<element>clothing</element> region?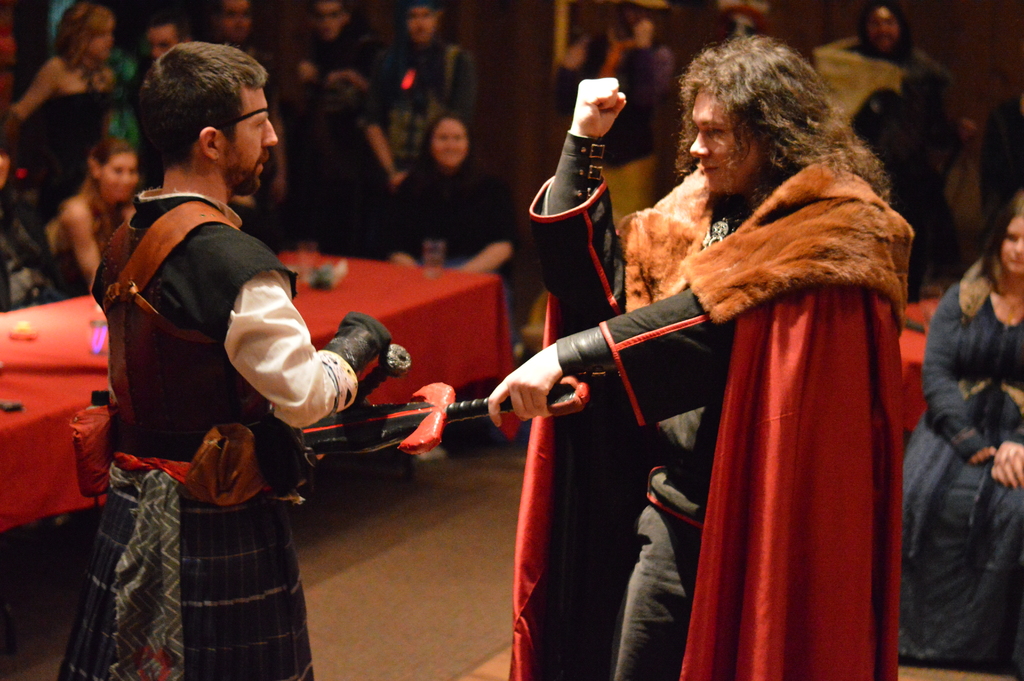
<box>892,260,1023,679</box>
